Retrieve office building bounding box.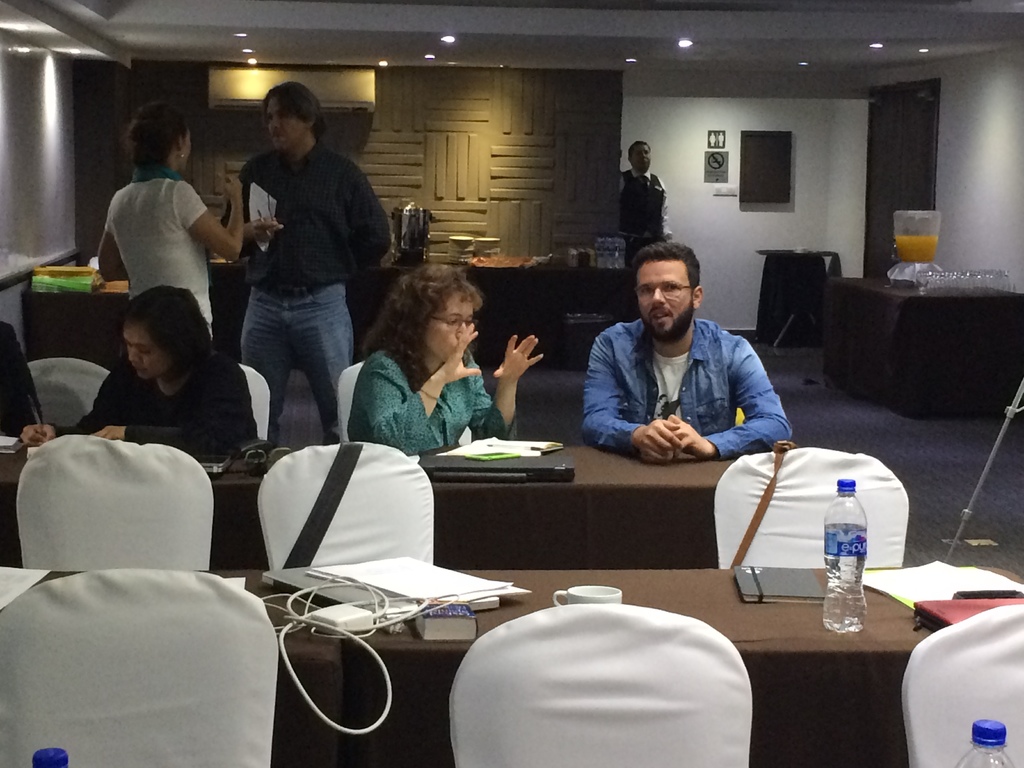
Bounding box: [143, 0, 972, 755].
